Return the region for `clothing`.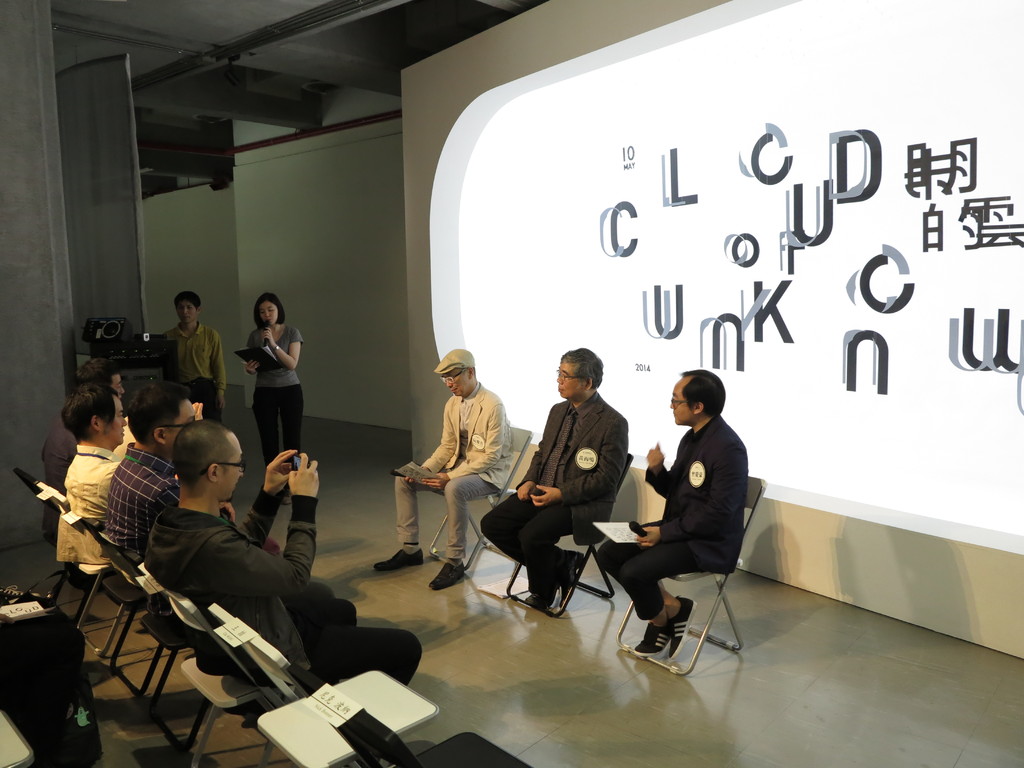
BBox(412, 351, 518, 568).
